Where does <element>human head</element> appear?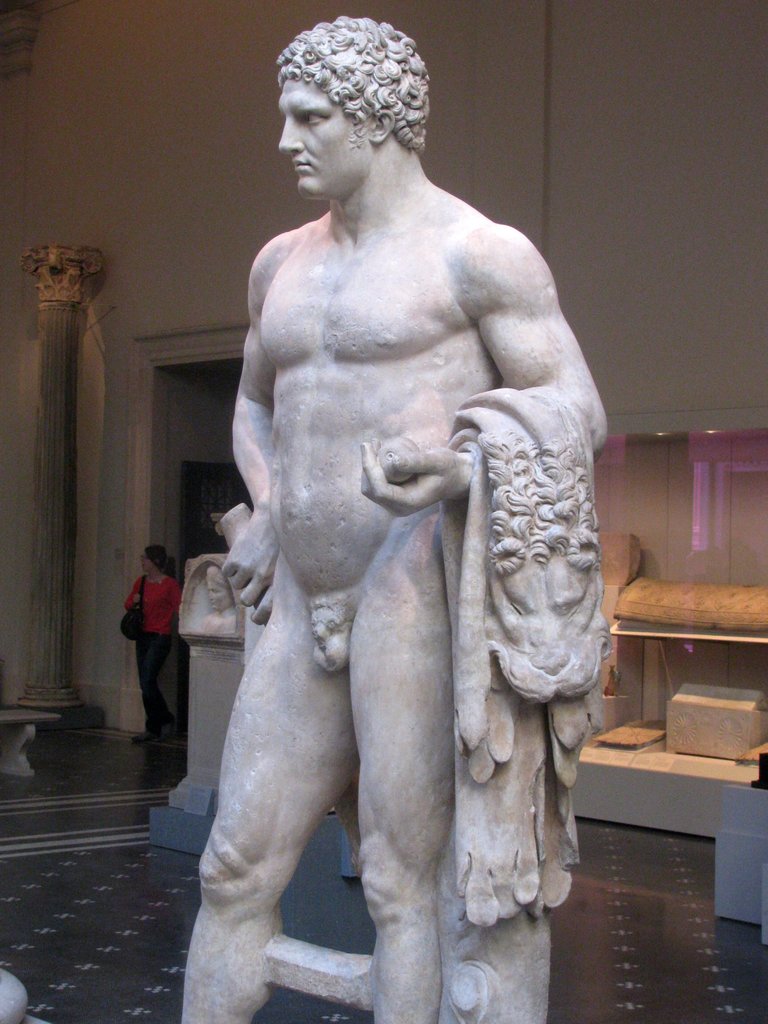
Appears at bbox=[141, 547, 175, 572].
